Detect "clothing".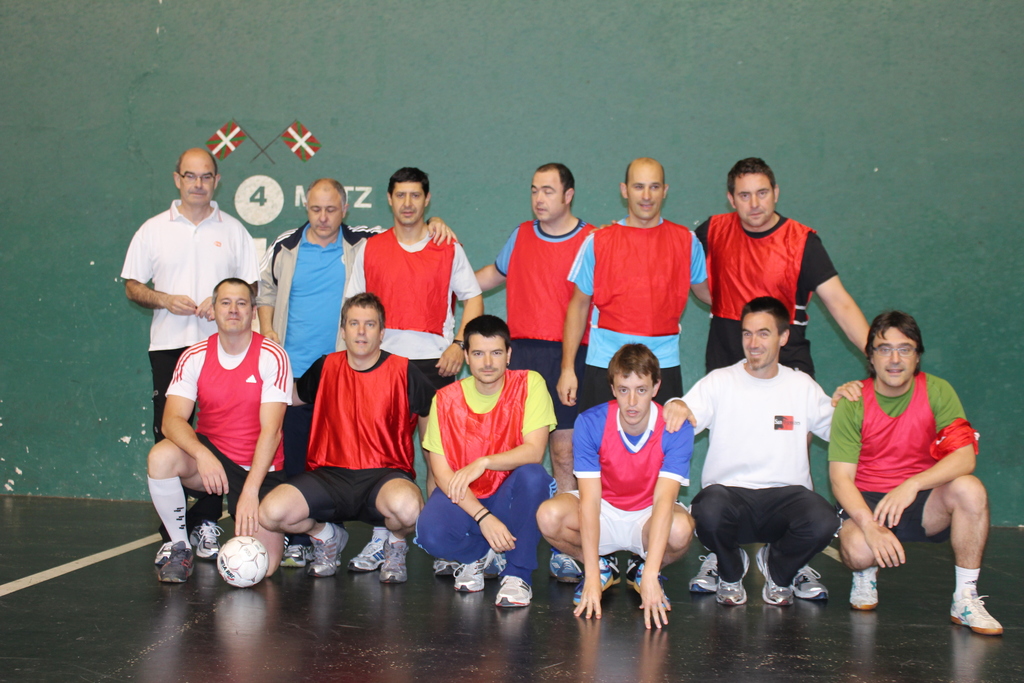
Detected at left=265, top=222, right=392, bottom=408.
